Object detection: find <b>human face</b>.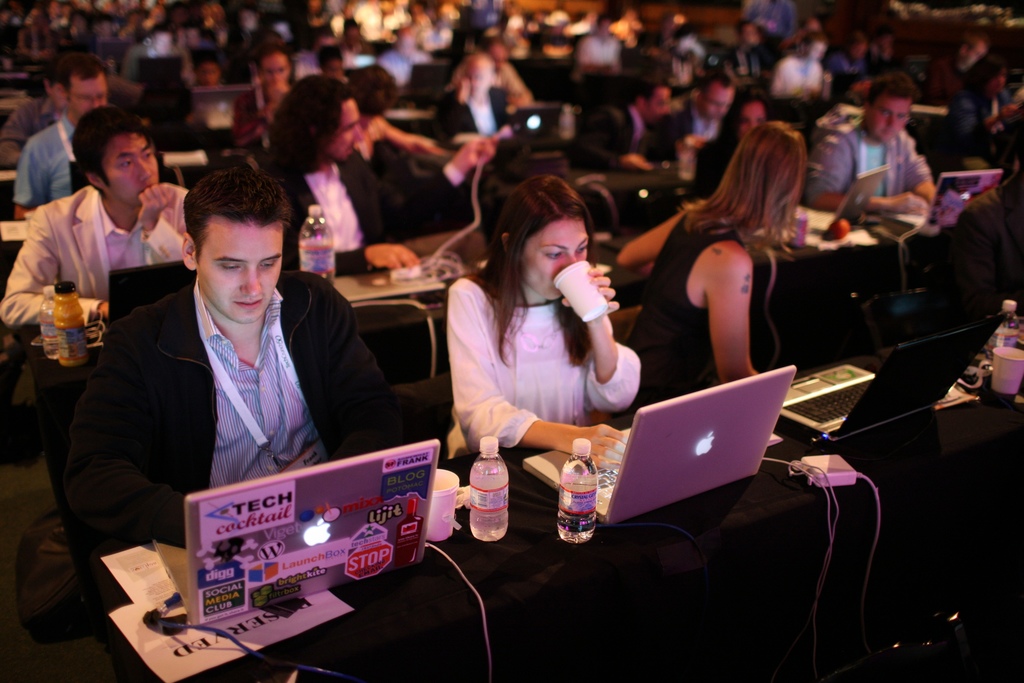
x1=73 y1=80 x2=106 y2=113.
